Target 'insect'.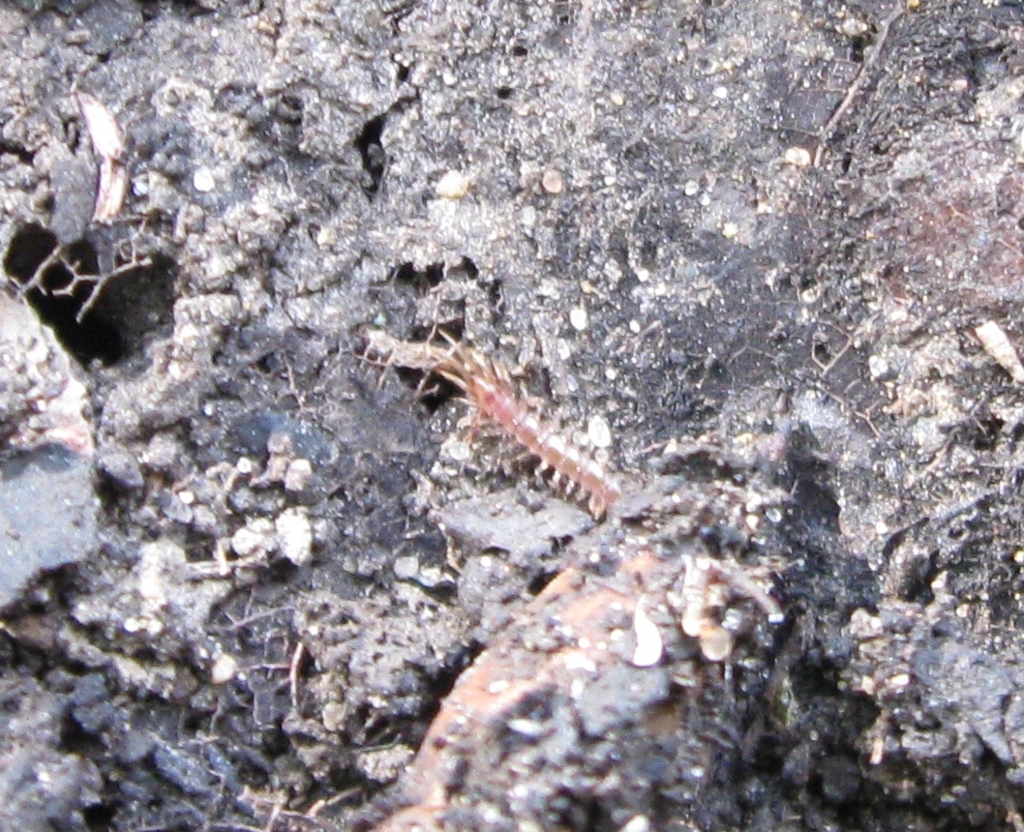
Target region: x1=415, y1=329, x2=635, y2=527.
